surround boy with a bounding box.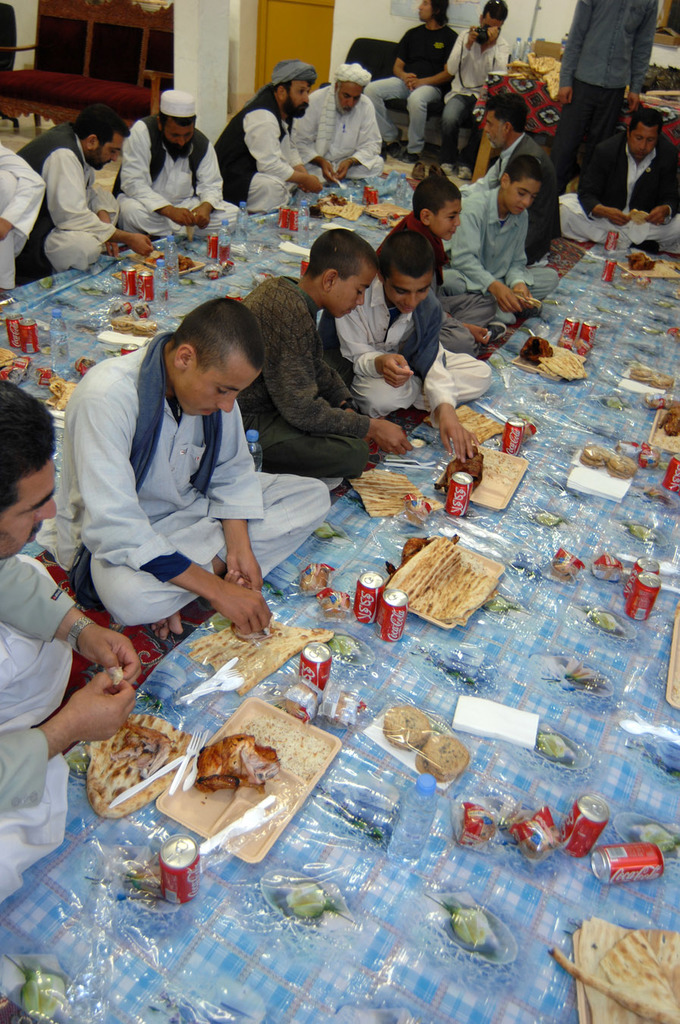
x1=441, y1=153, x2=560, y2=324.
